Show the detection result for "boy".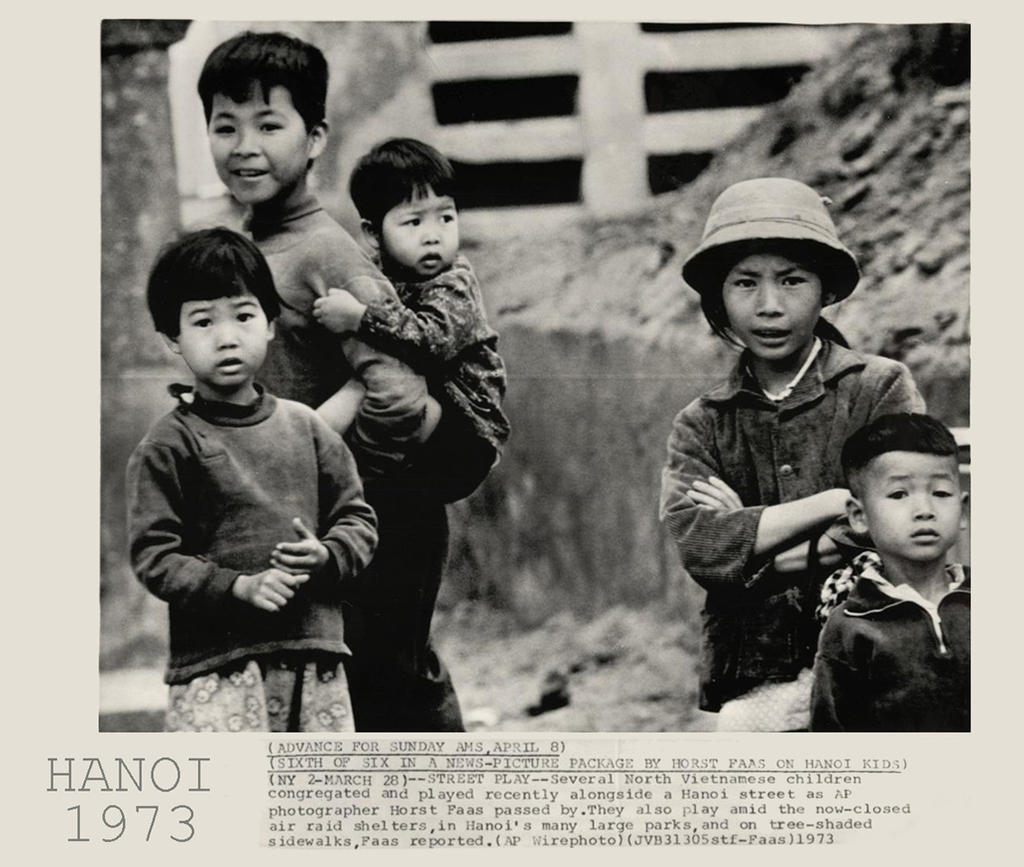
{"x1": 195, "y1": 27, "x2": 463, "y2": 727}.
